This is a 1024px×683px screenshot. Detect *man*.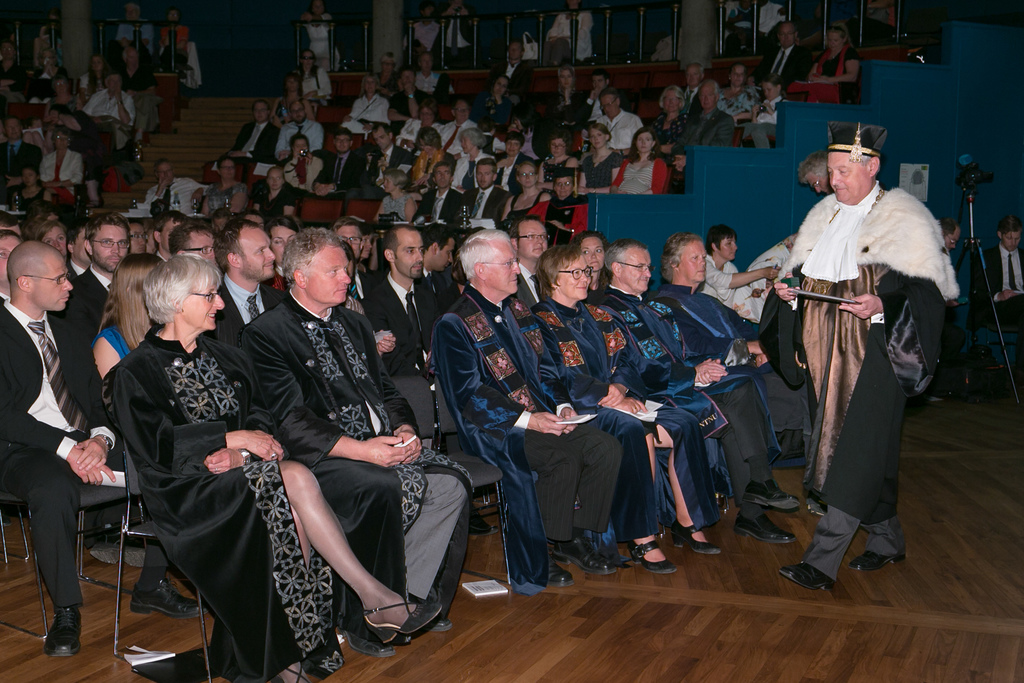
x1=212 y1=217 x2=285 y2=351.
